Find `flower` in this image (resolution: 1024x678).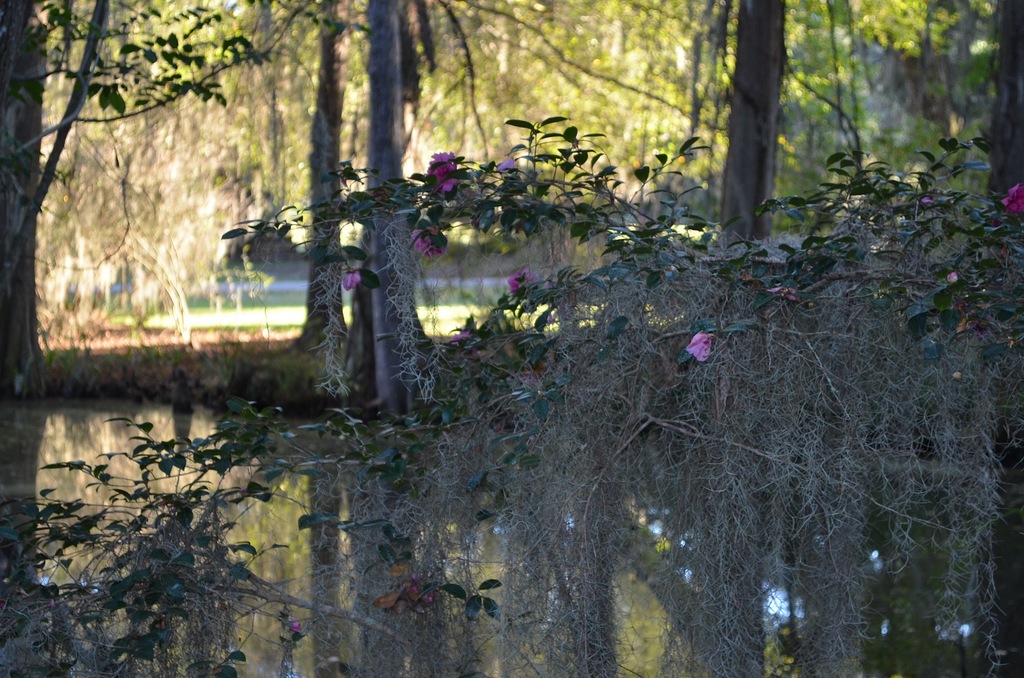
Rect(339, 260, 365, 289).
